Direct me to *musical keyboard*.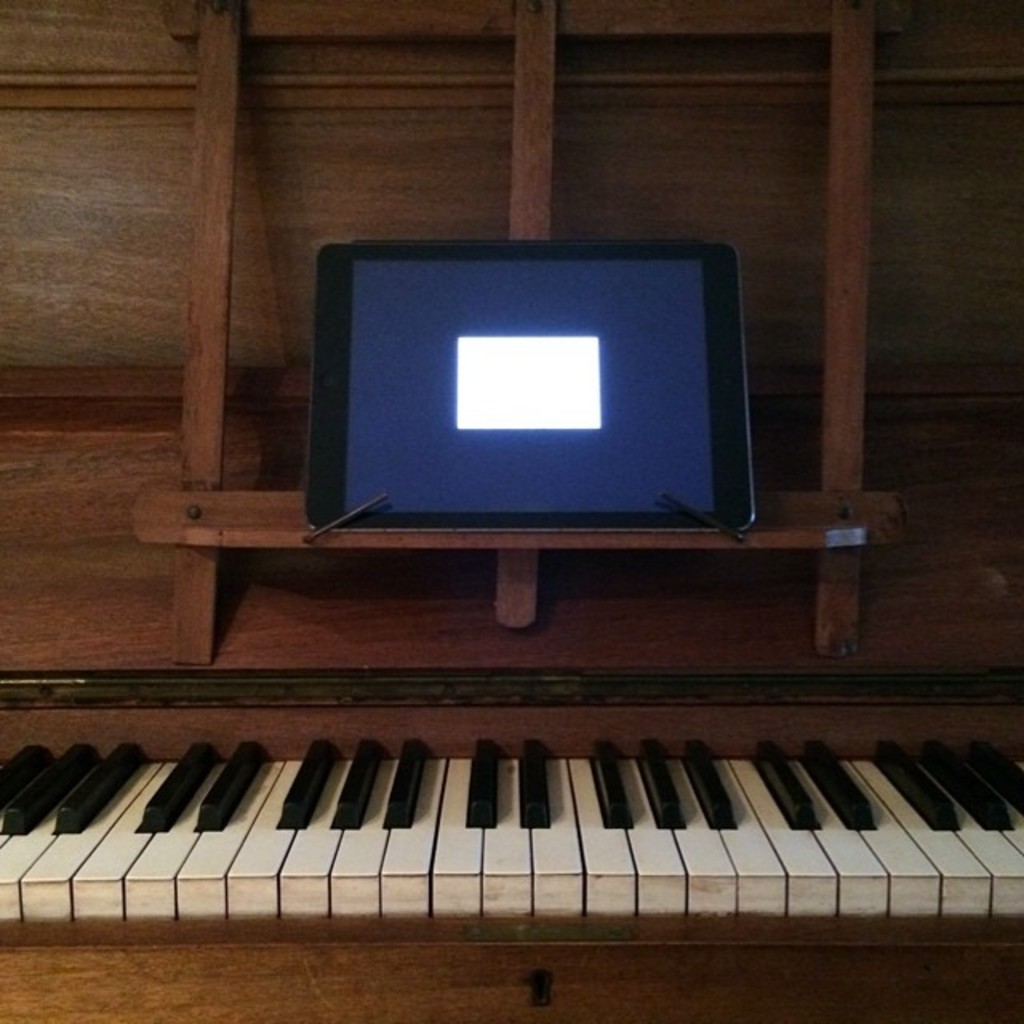
Direction: <box>0,720,1022,954</box>.
